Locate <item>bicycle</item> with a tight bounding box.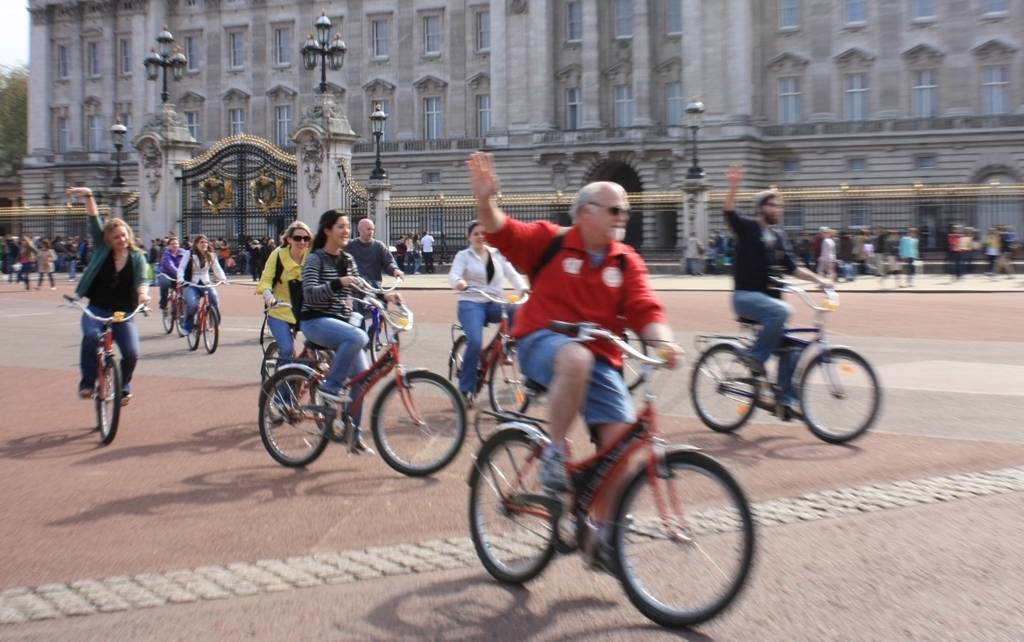
crop(690, 272, 883, 443).
